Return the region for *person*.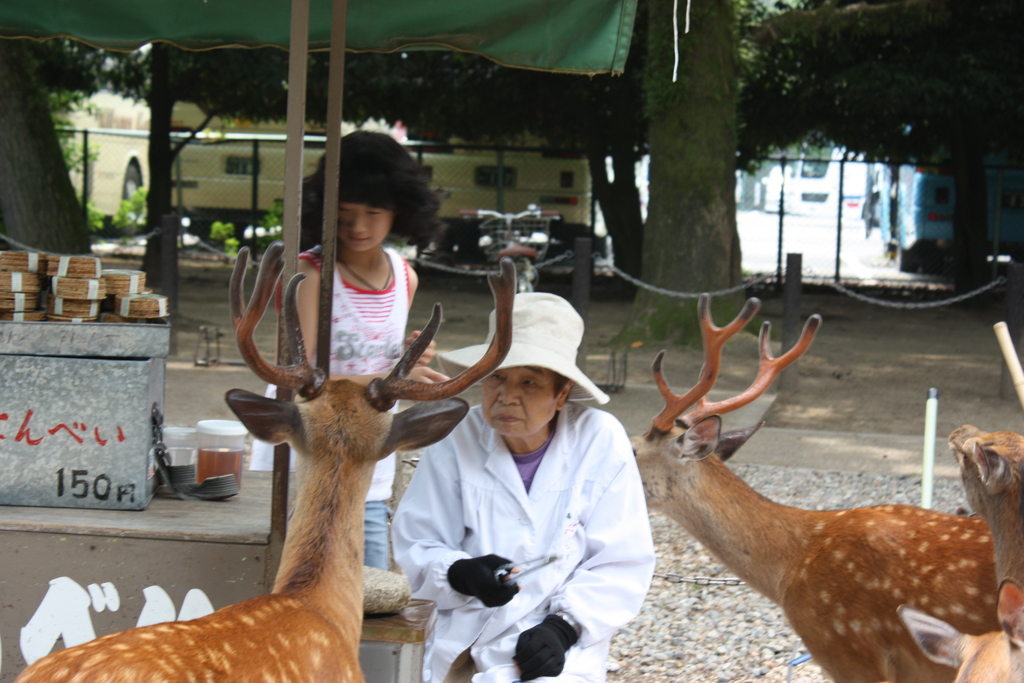
BBox(421, 258, 644, 682).
